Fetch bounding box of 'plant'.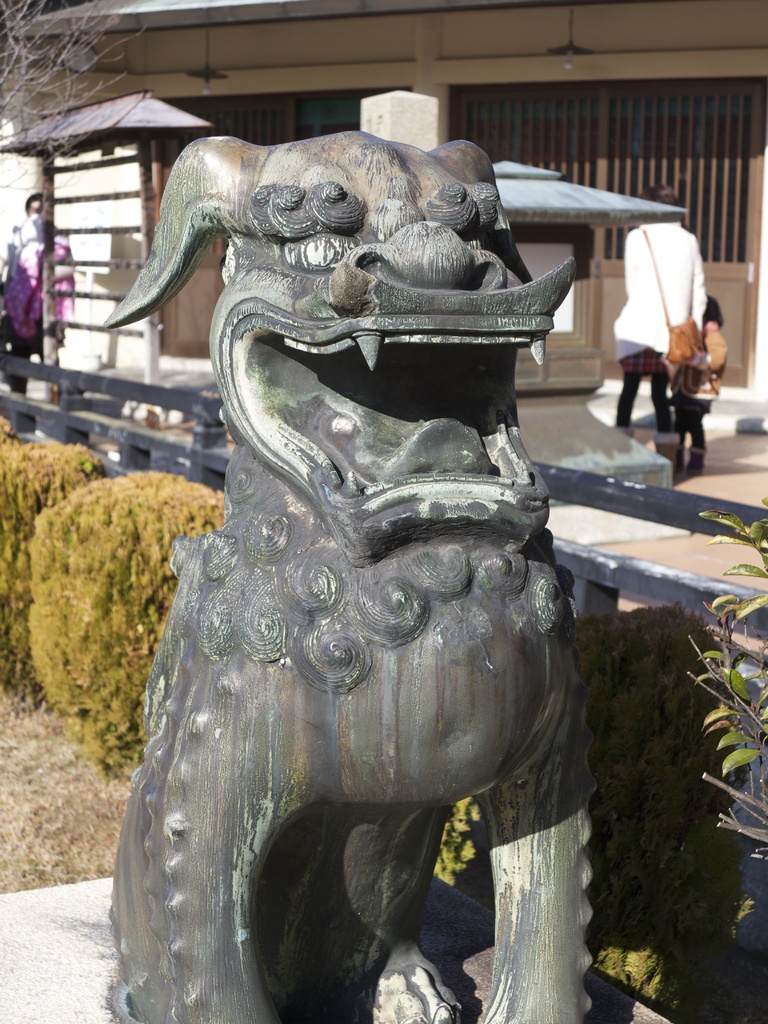
Bbox: (left=687, top=499, right=767, bottom=865).
